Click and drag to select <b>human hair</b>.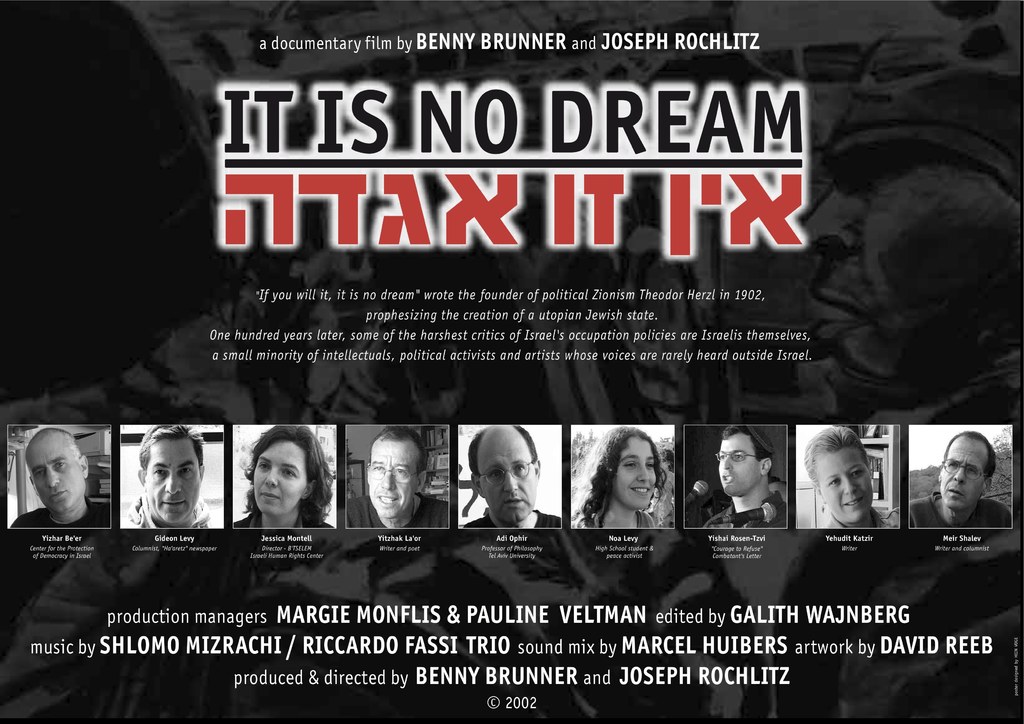
Selection: select_region(568, 426, 669, 529).
